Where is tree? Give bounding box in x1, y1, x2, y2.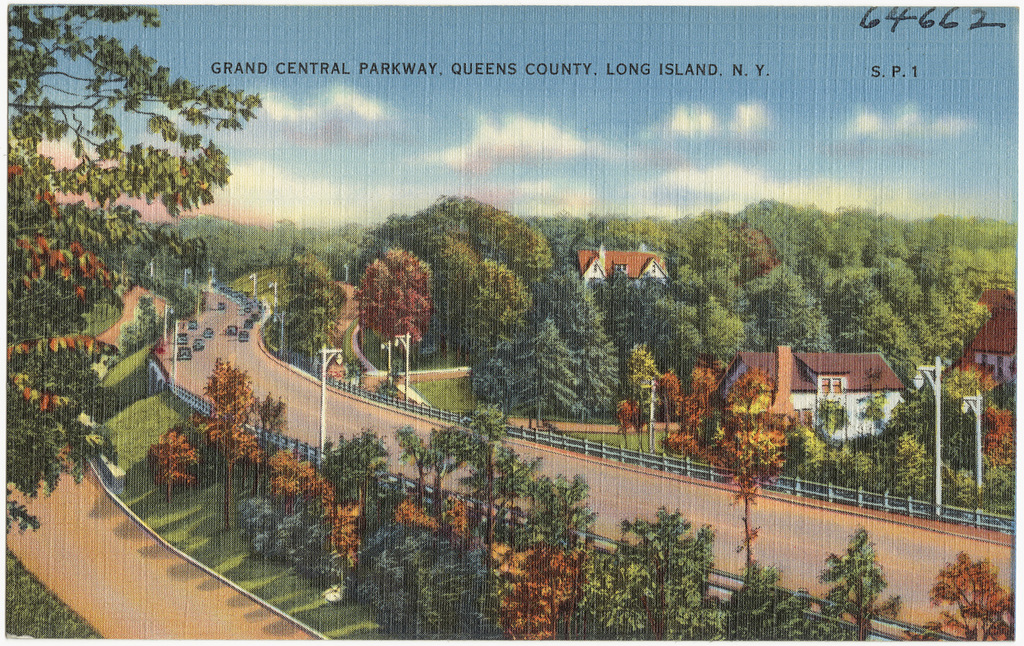
670, 207, 806, 372.
